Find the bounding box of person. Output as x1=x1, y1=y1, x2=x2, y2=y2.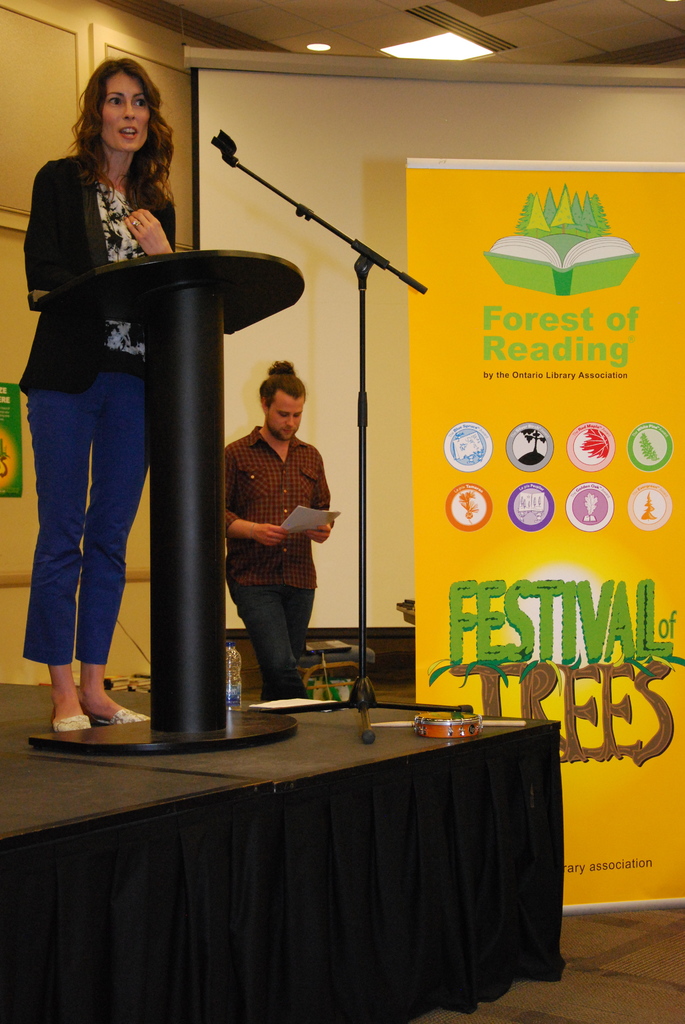
x1=211, y1=340, x2=324, y2=710.
